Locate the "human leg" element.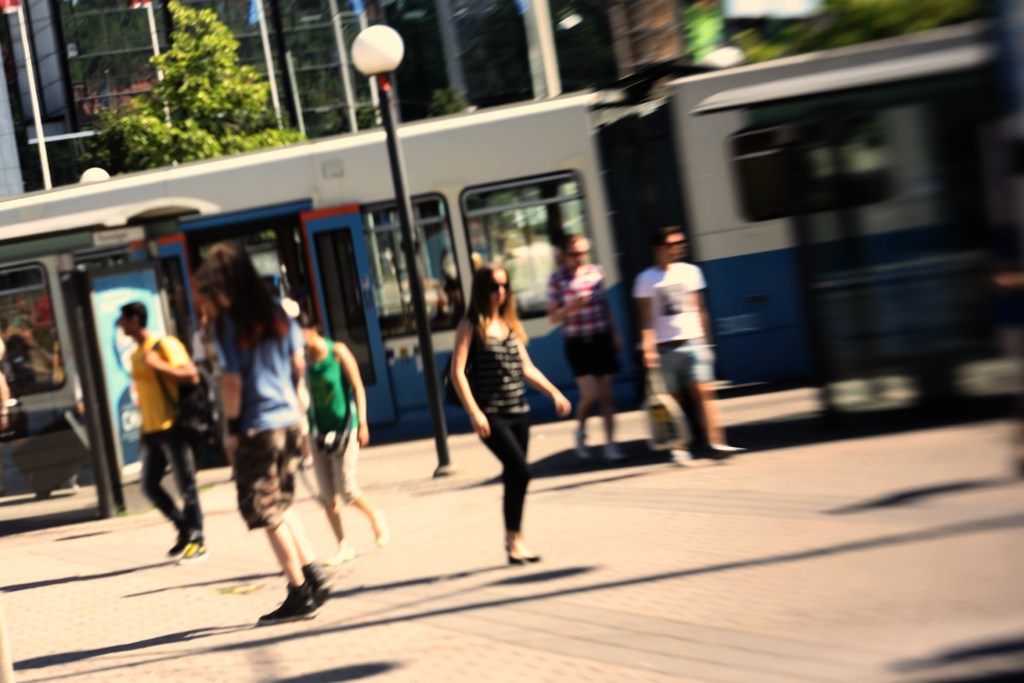
Element bbox: left=563, top=325, right=596, bottom=457.
